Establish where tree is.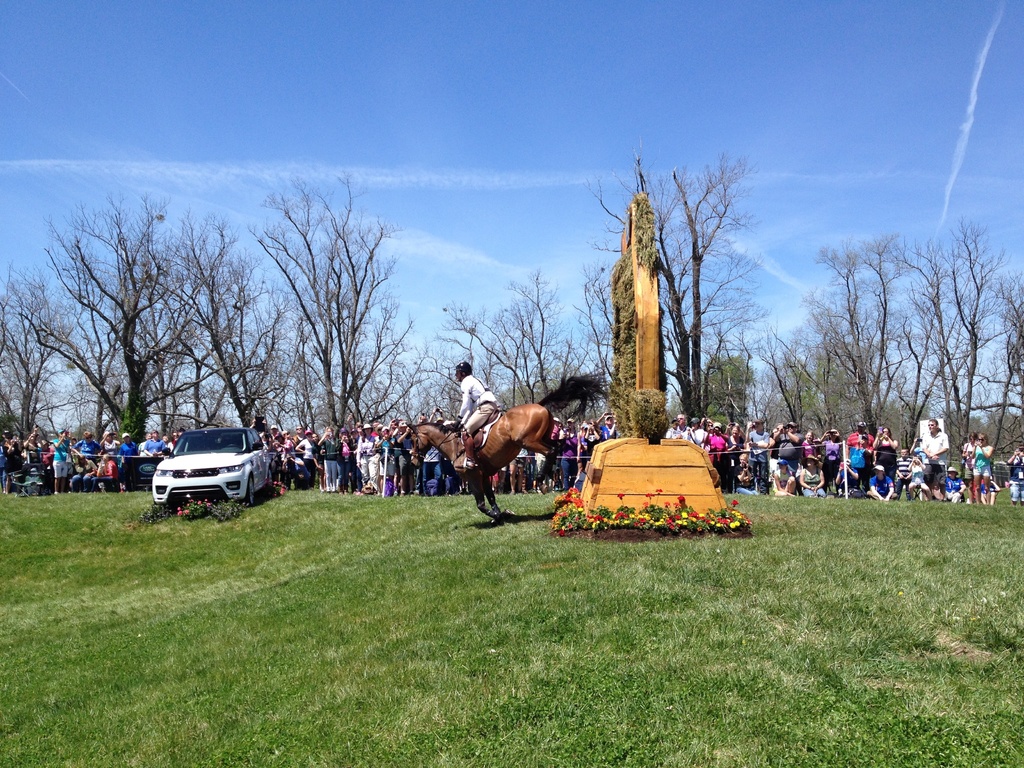
Established at left=0, top=260, right=79, bottom=456.
